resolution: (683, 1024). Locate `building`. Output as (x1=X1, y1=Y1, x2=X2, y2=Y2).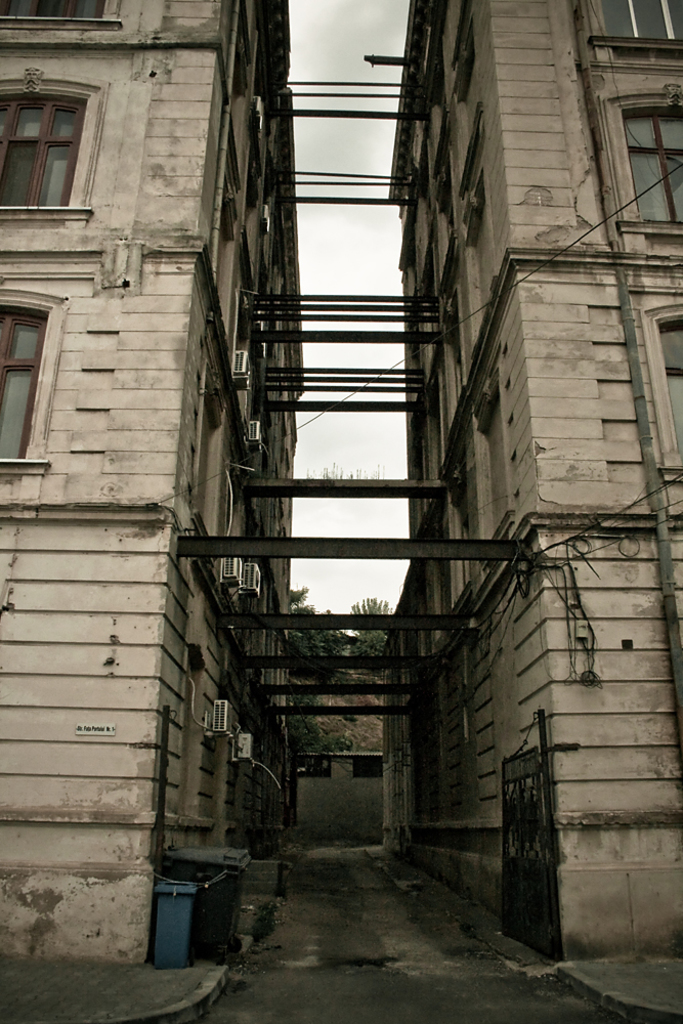
(x1=0, y1=0, x2=682, y2=977).
